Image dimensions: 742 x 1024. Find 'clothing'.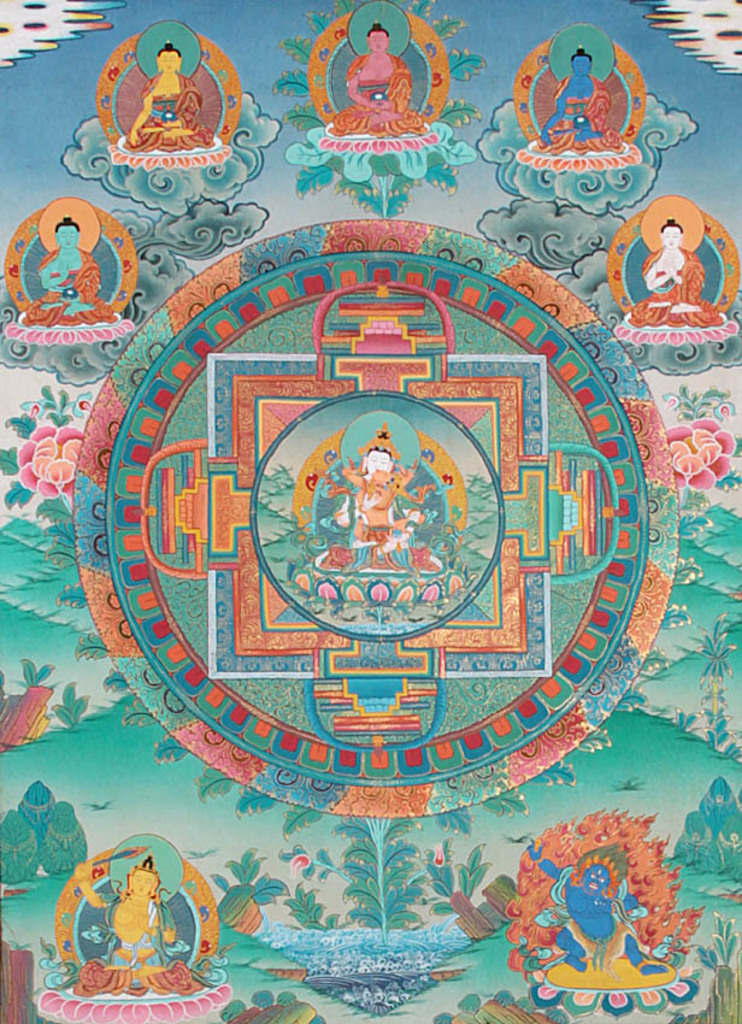
<bbox>331, 47, 420, 135</bbox>.
